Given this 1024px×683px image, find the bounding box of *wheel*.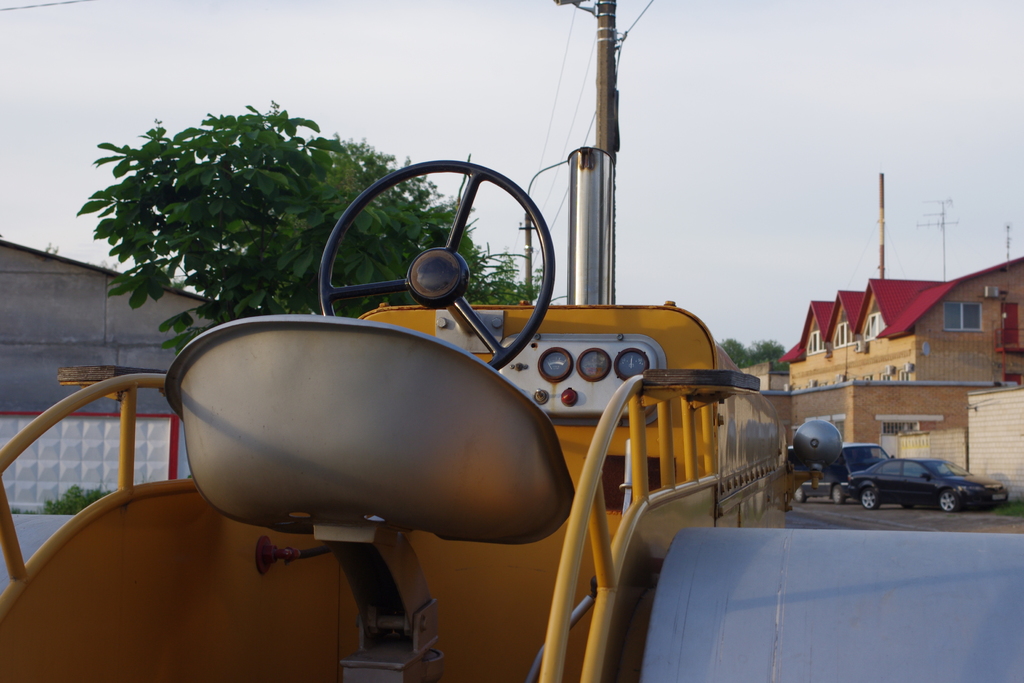
bbox(794, 487, 806, 502).
